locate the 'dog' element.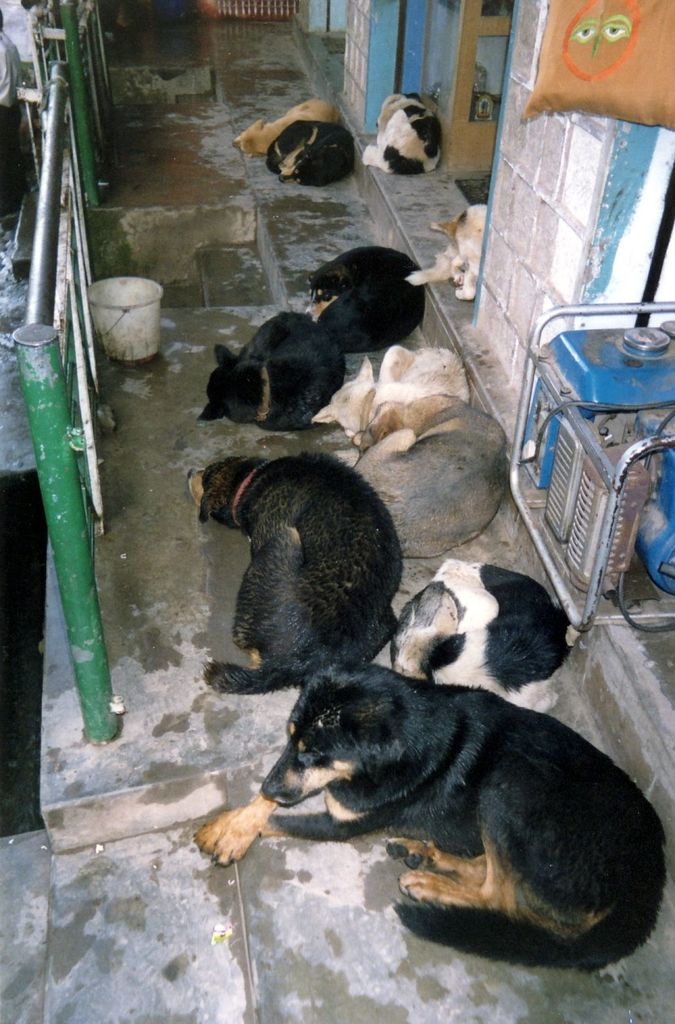
Element bbox: bbox=(231, 95, 342, 156).
